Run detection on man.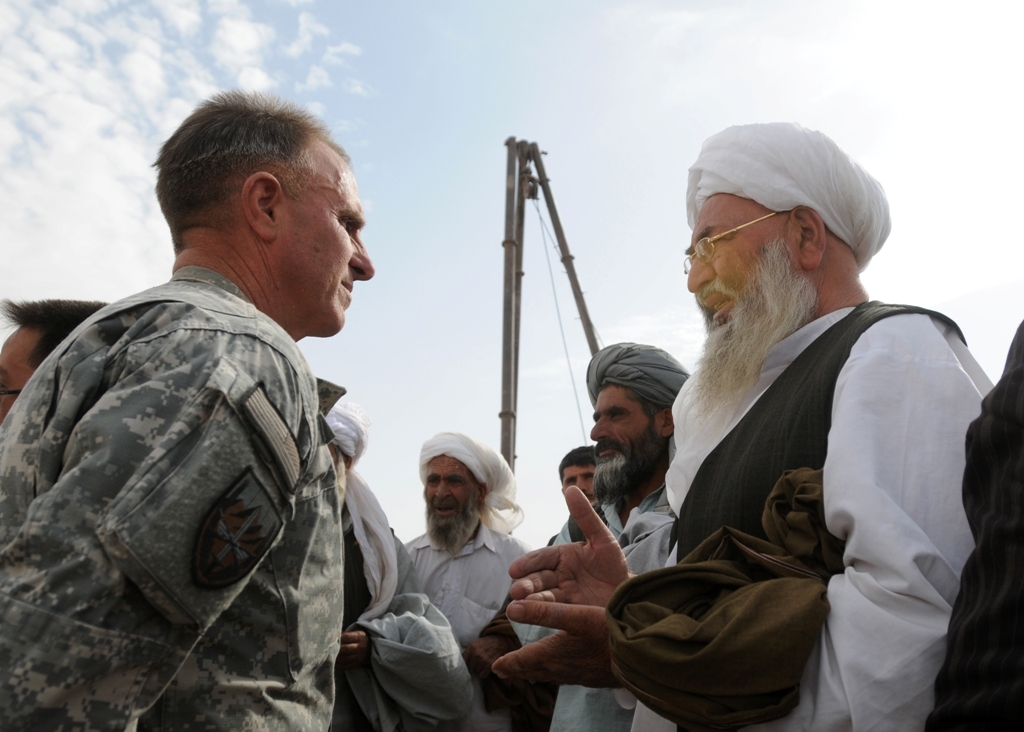
Result: BBox(0, 296, 112, 433).
